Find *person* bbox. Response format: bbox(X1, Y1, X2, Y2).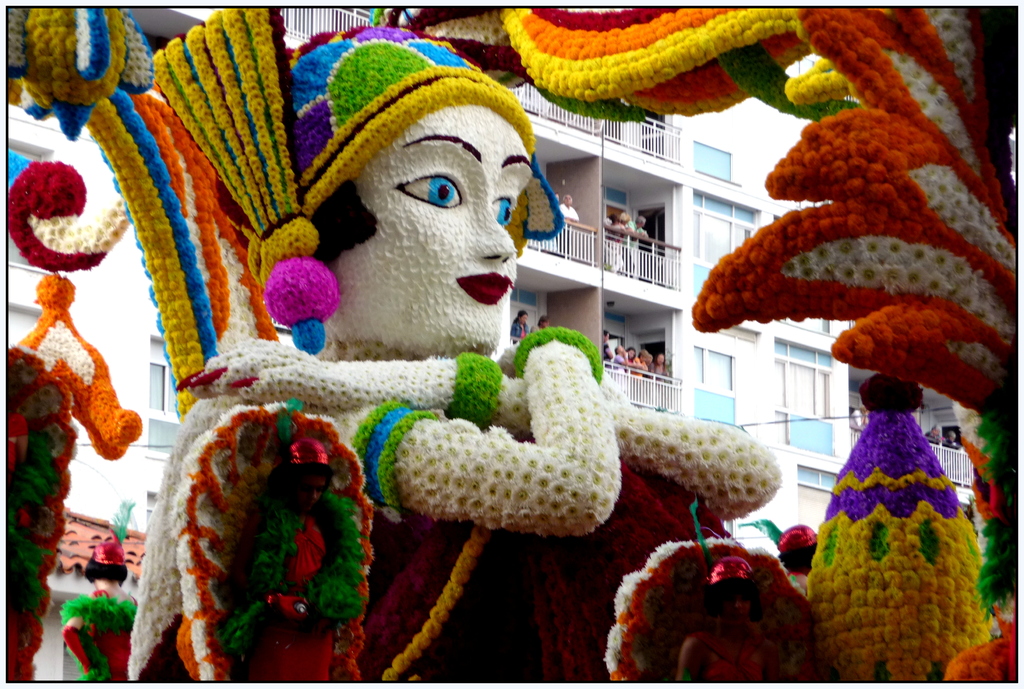
bbox(783, 524, 820, 592).
